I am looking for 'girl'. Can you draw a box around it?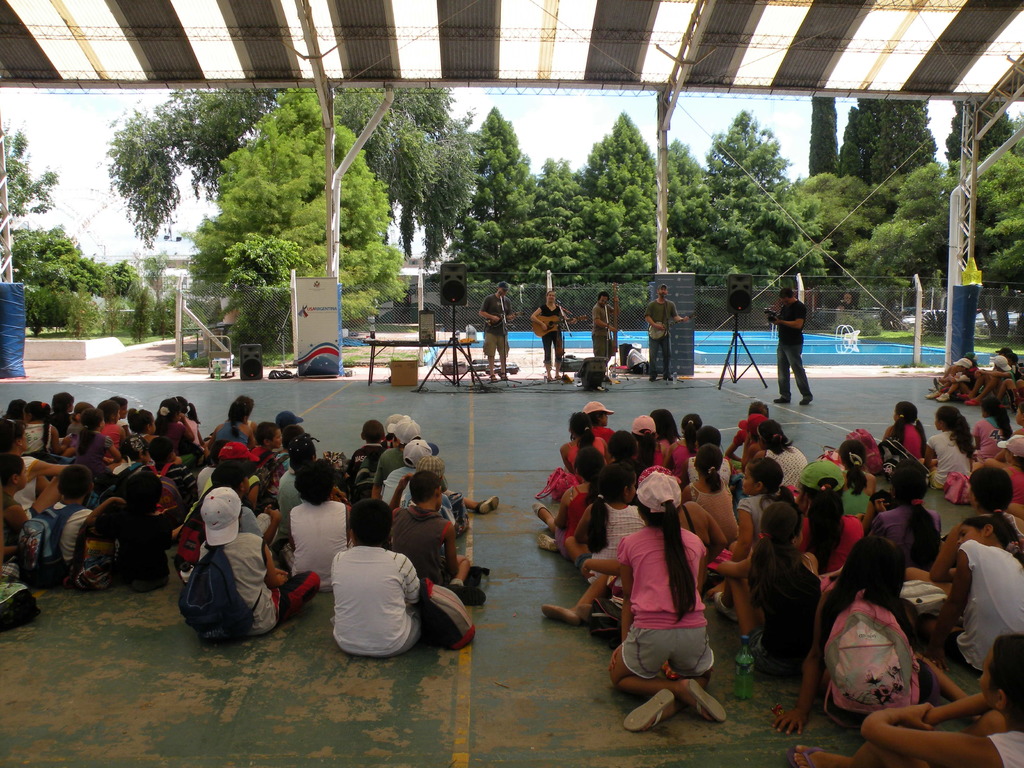
Sure, the bounding box is 881/400/927/458.
